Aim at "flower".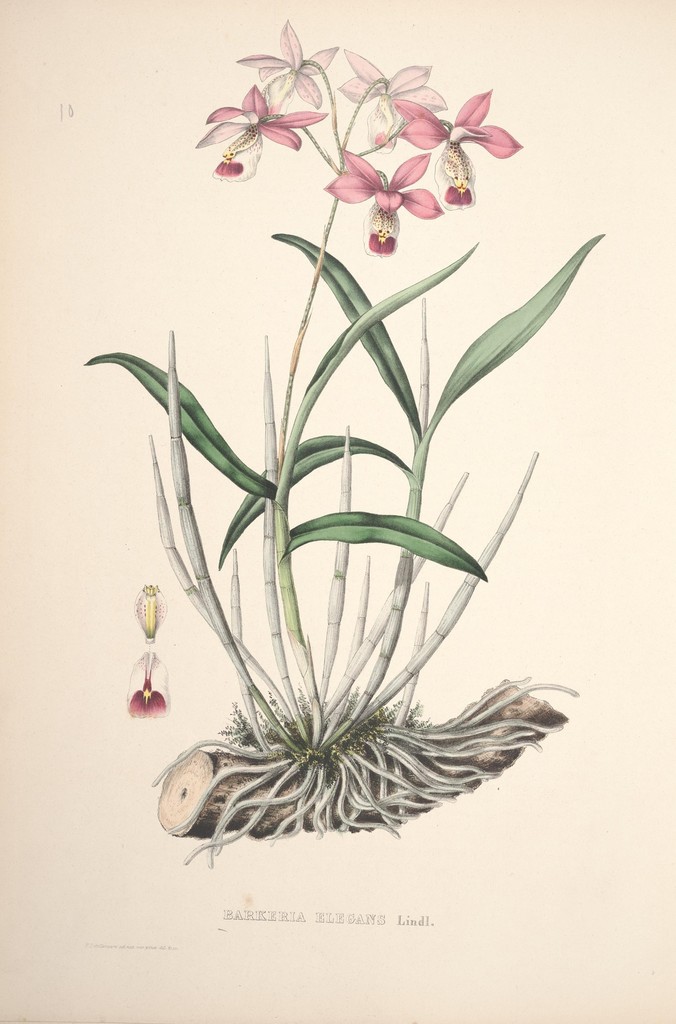
Aimed at bbox=[325, 149, 446, 256].
